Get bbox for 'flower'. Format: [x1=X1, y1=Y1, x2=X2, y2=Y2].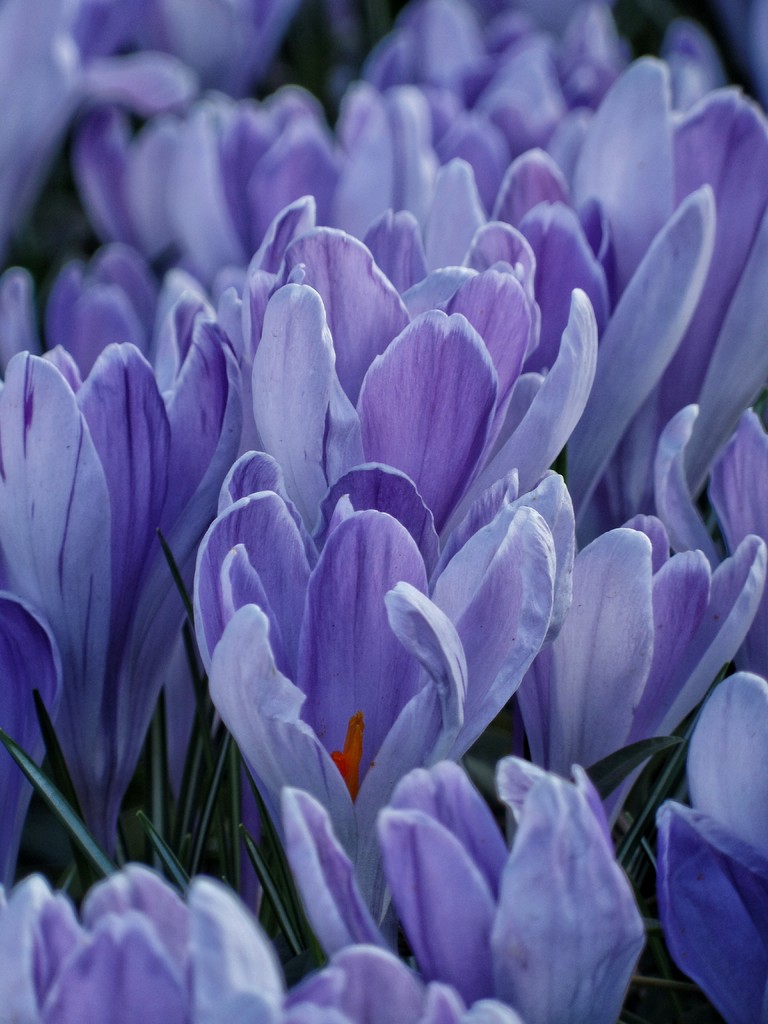
[x1=26, y1=852, x2=285, y2=1010].
